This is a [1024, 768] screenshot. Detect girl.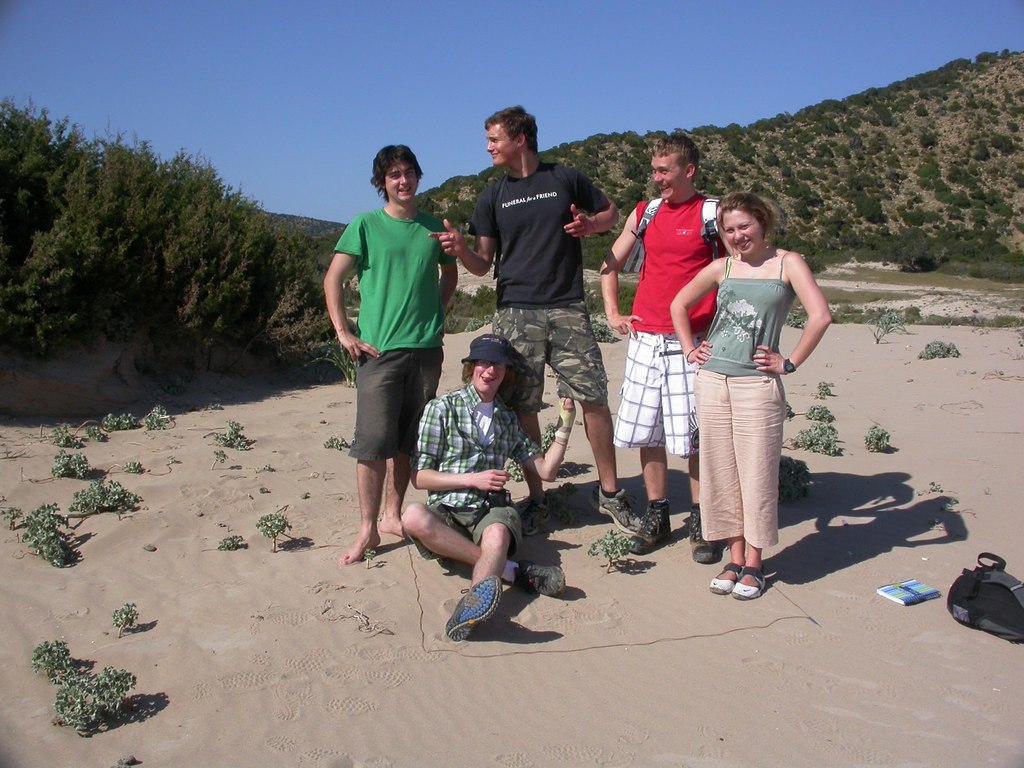
region(671, 193, 831, 595).
